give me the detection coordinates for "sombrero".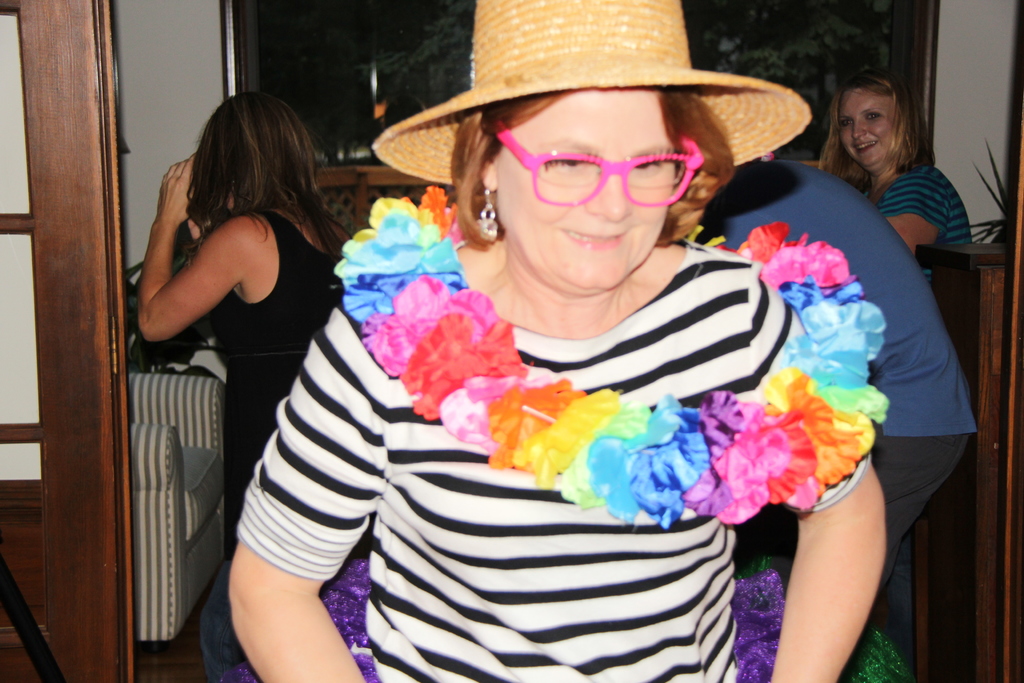
[x1=382, y1=16, x2=819, y2=275].
